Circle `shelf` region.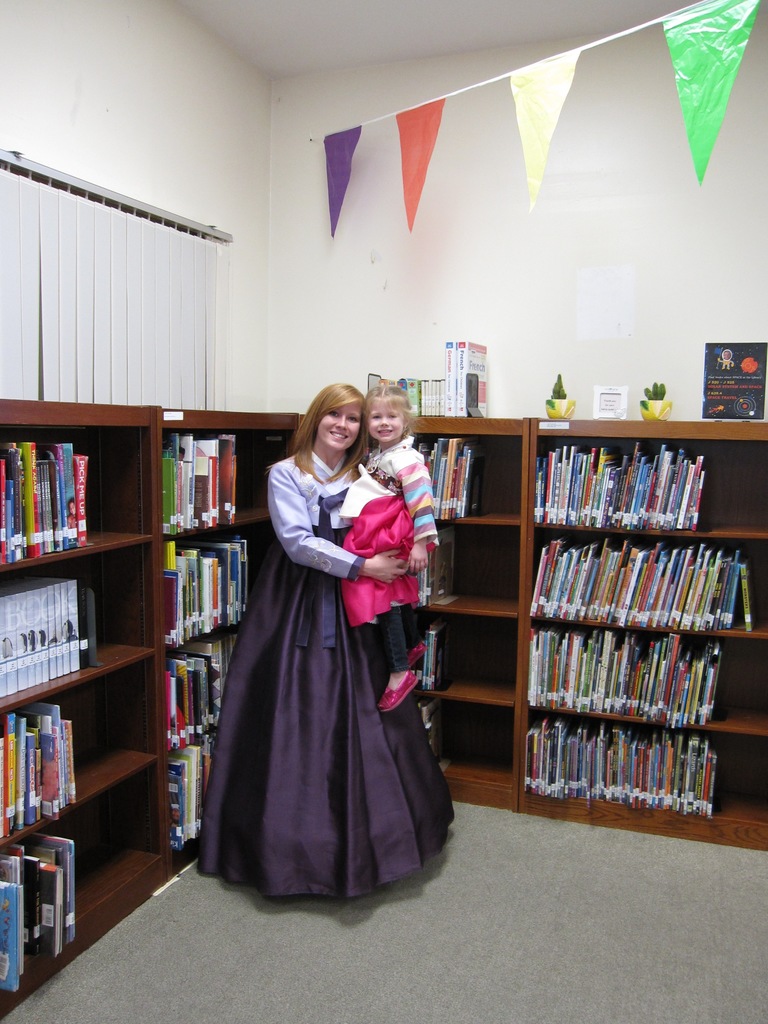
Region: {"x1": 513, "y1": 722, "x2": 767, "y2": 858}.
